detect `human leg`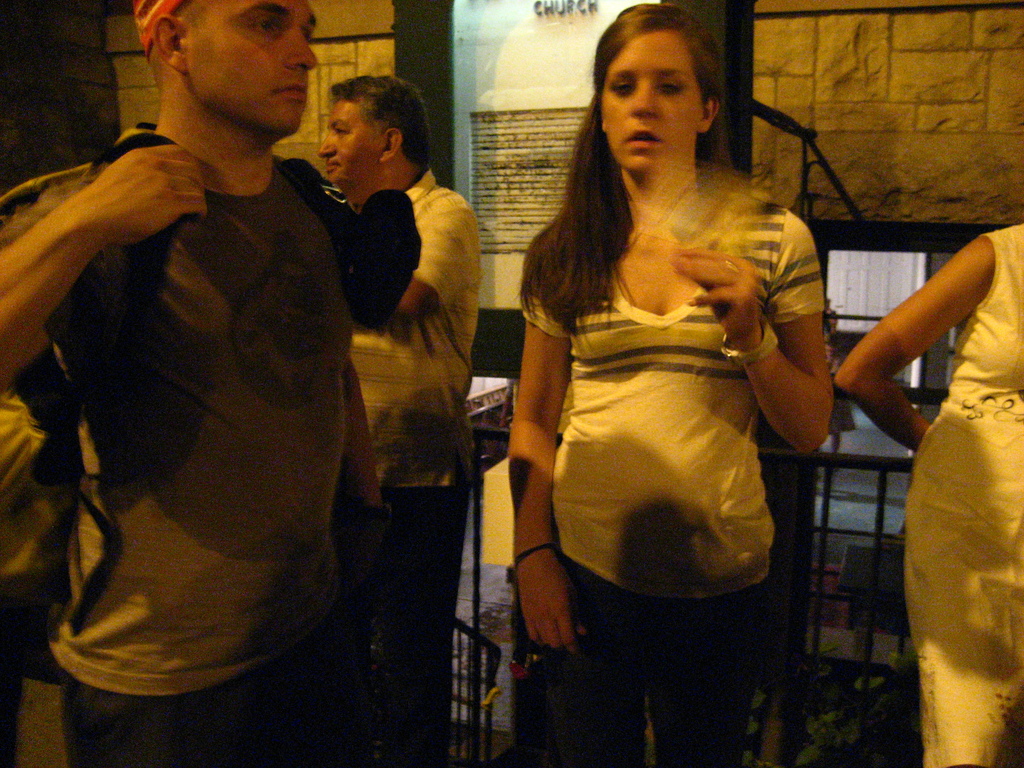
locate(381, 484, 462, 753)
